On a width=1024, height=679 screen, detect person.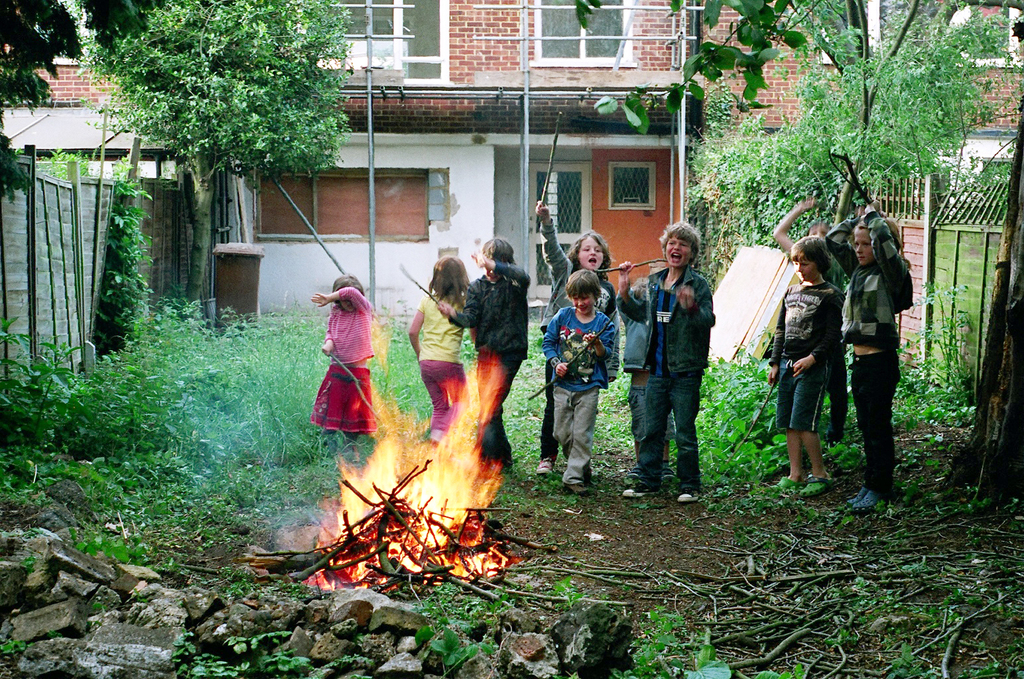
769:196:852:450.
